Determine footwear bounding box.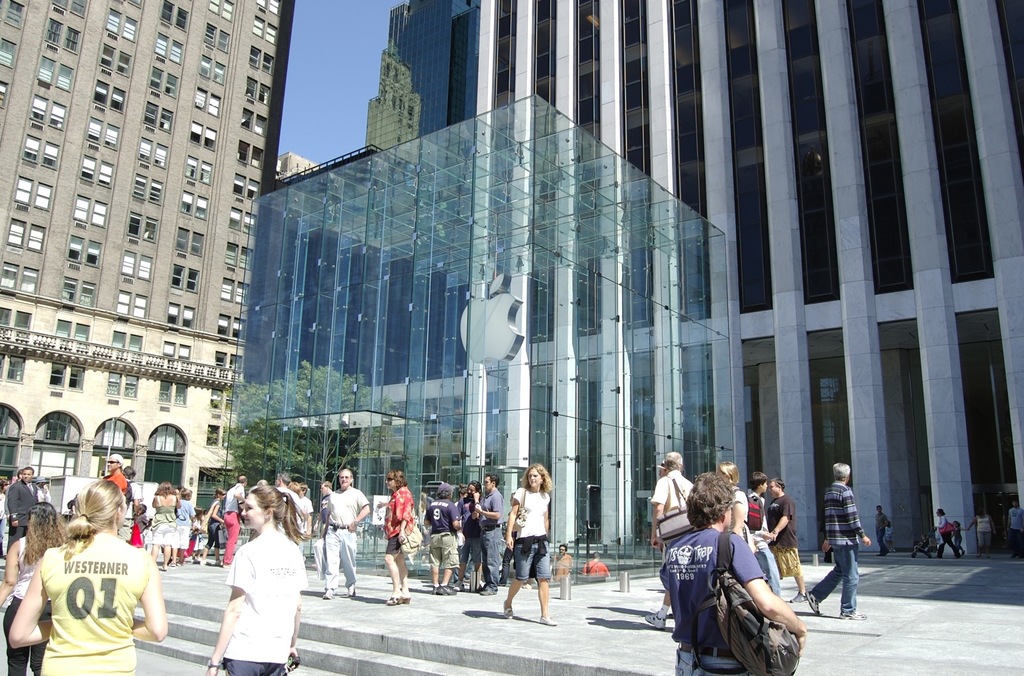
Determined: 346 583 356 600.
